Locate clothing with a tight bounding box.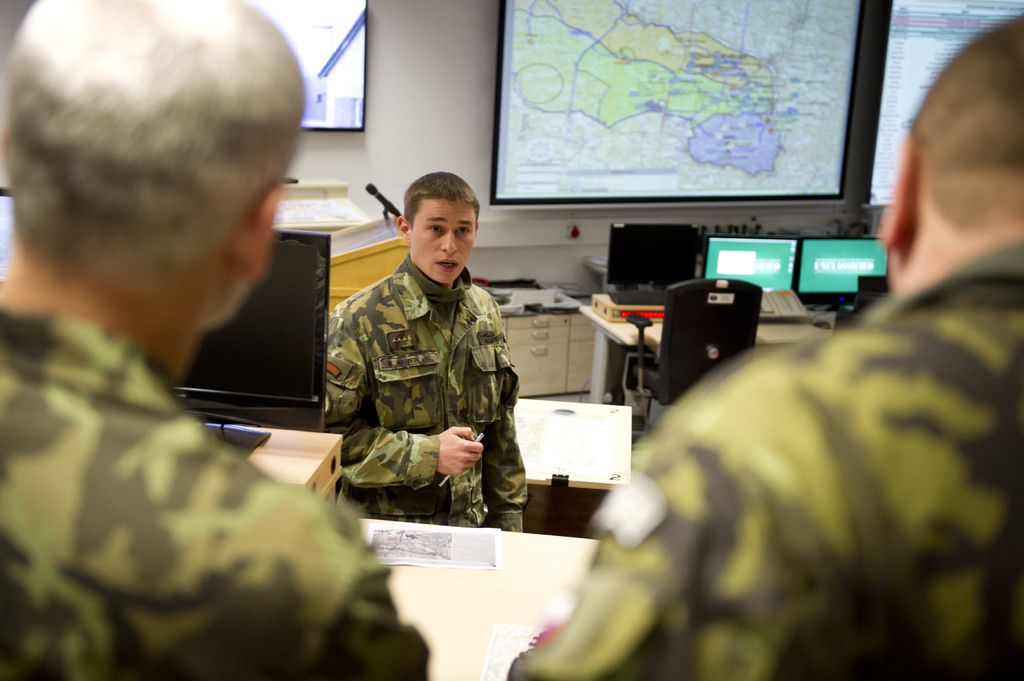
locate(0, 308, 433, 680).
